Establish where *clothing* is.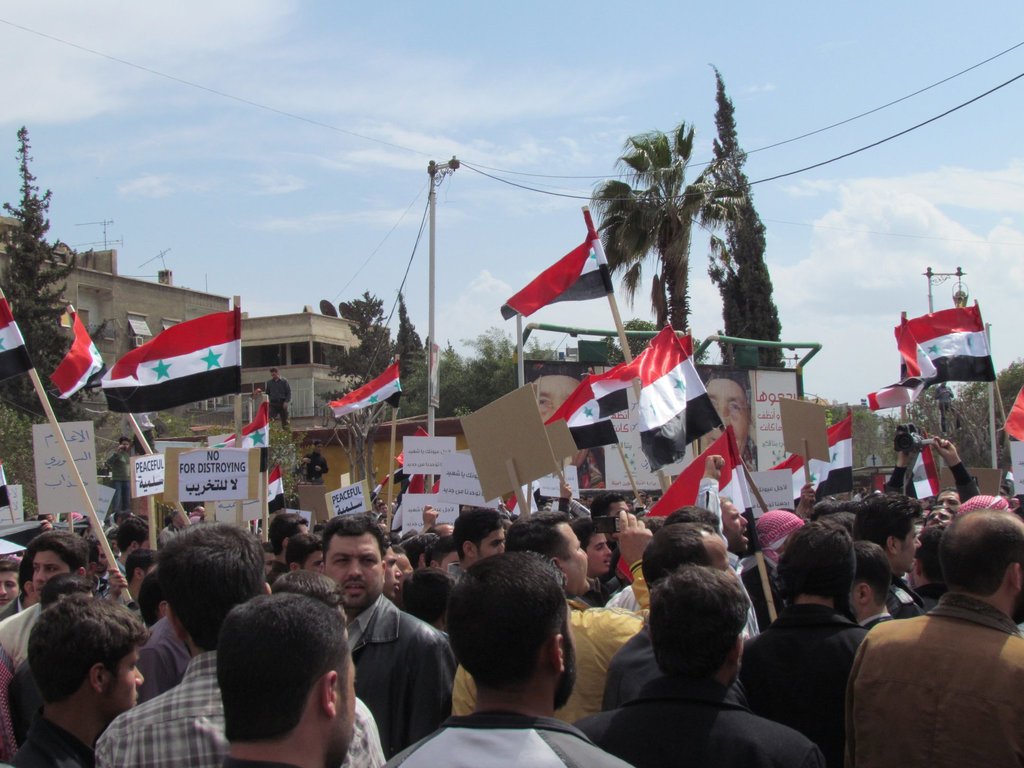
Established at 16, 708, 97, 767.
